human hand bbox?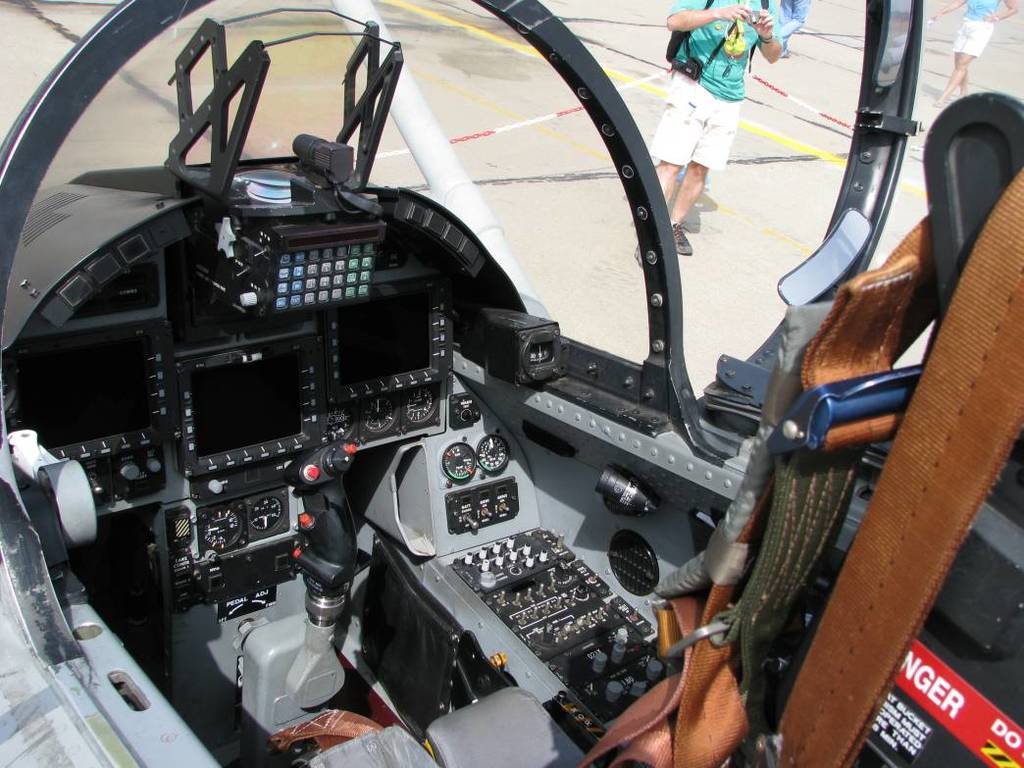
BBox(717, 4, 751, 22)
